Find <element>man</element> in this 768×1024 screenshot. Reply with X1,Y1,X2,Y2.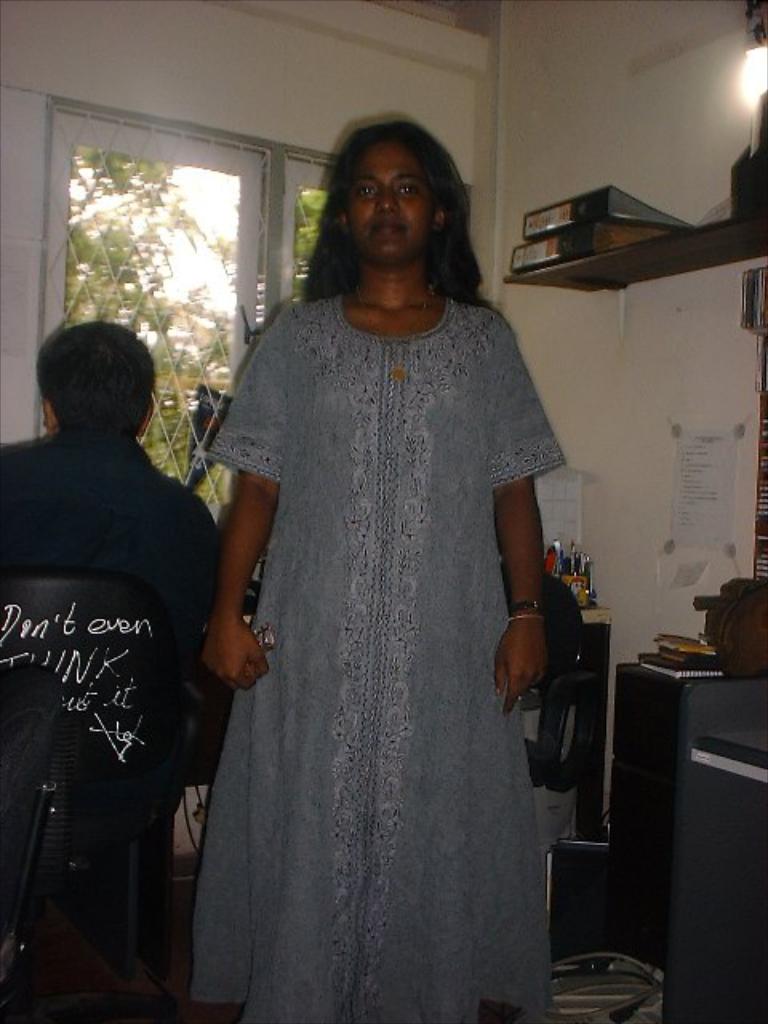
0,338,232,1002.
